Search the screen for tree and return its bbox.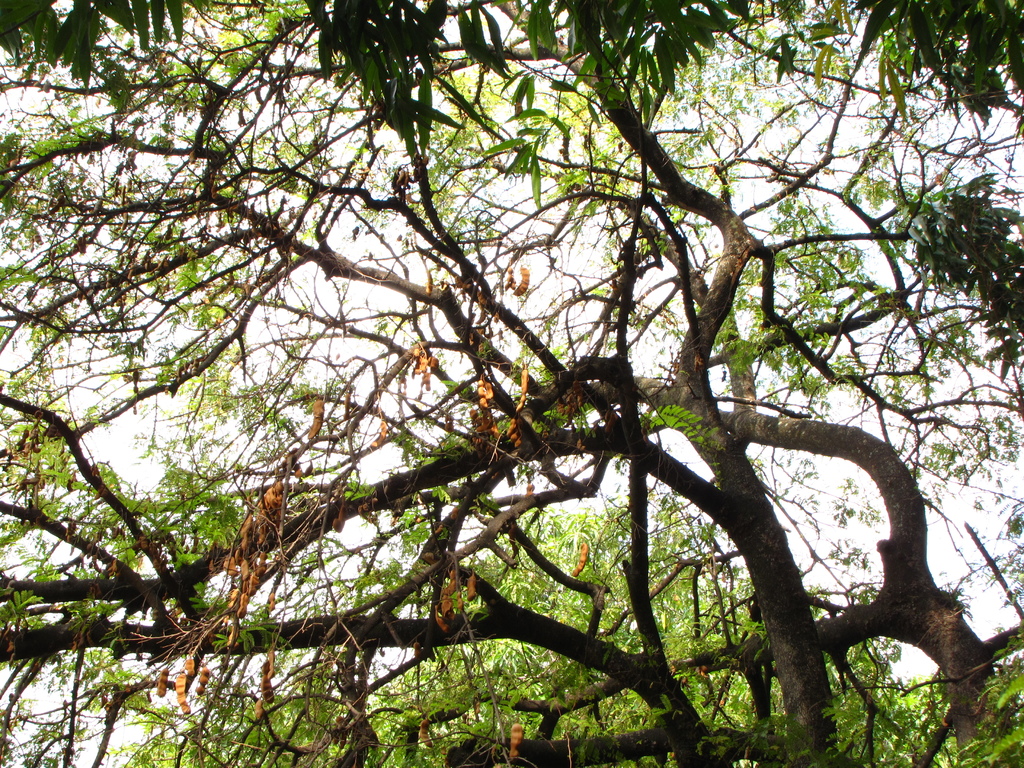
Found: {"left": 0, "top": 0, "right": 1023, "bottom": 767}.
